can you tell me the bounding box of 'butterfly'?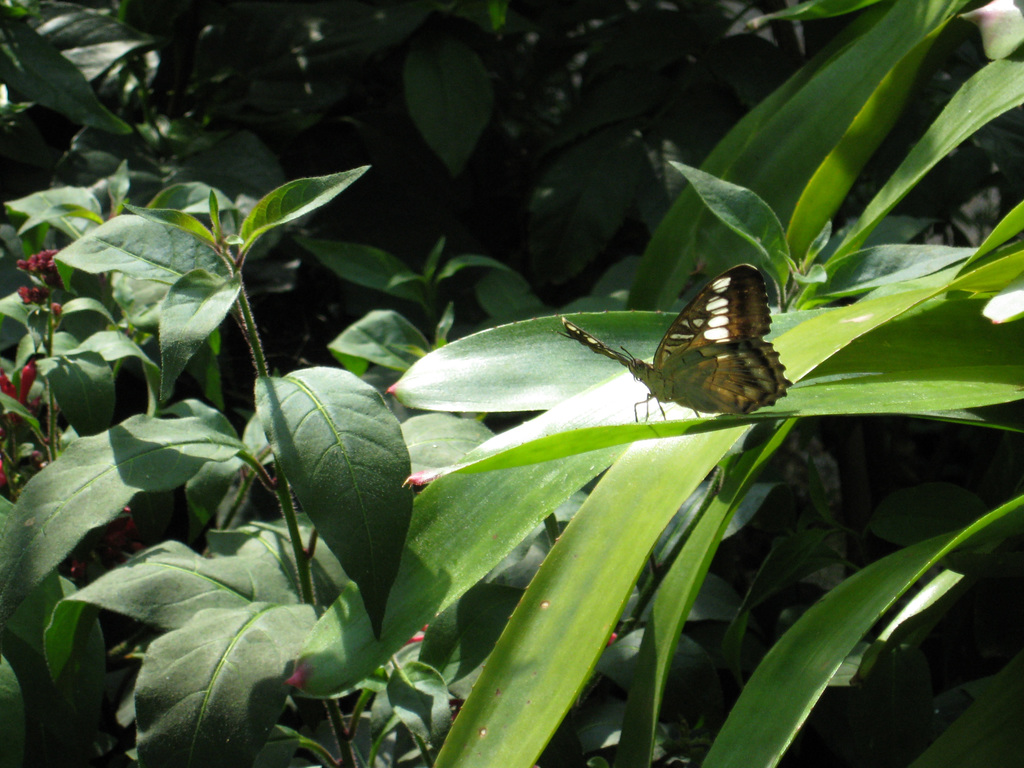
606, 252, 782, 429.
